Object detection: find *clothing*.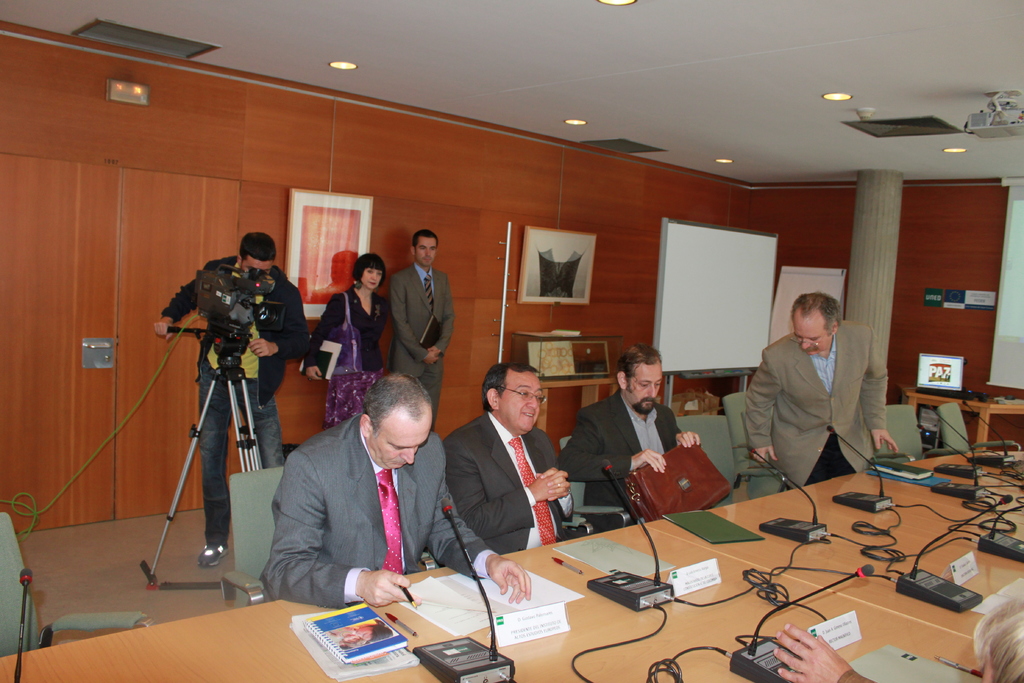
select_region(157, 254, 304, 546).
